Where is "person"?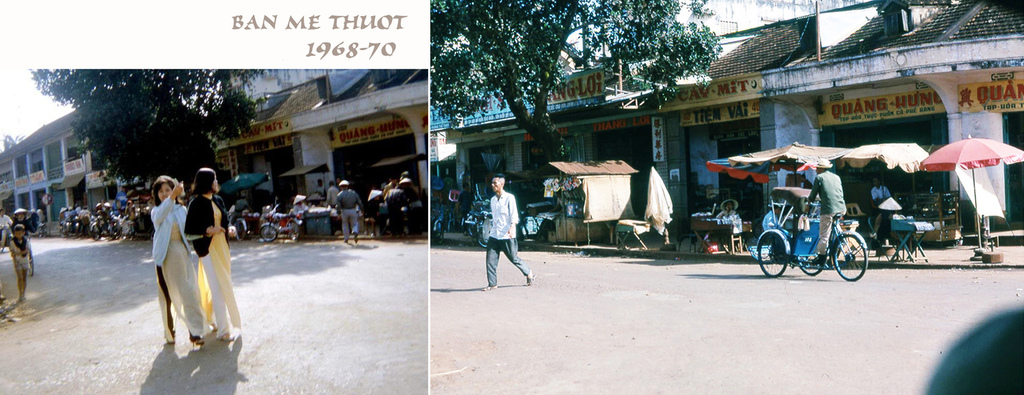
(228, 197, 247, 220).
